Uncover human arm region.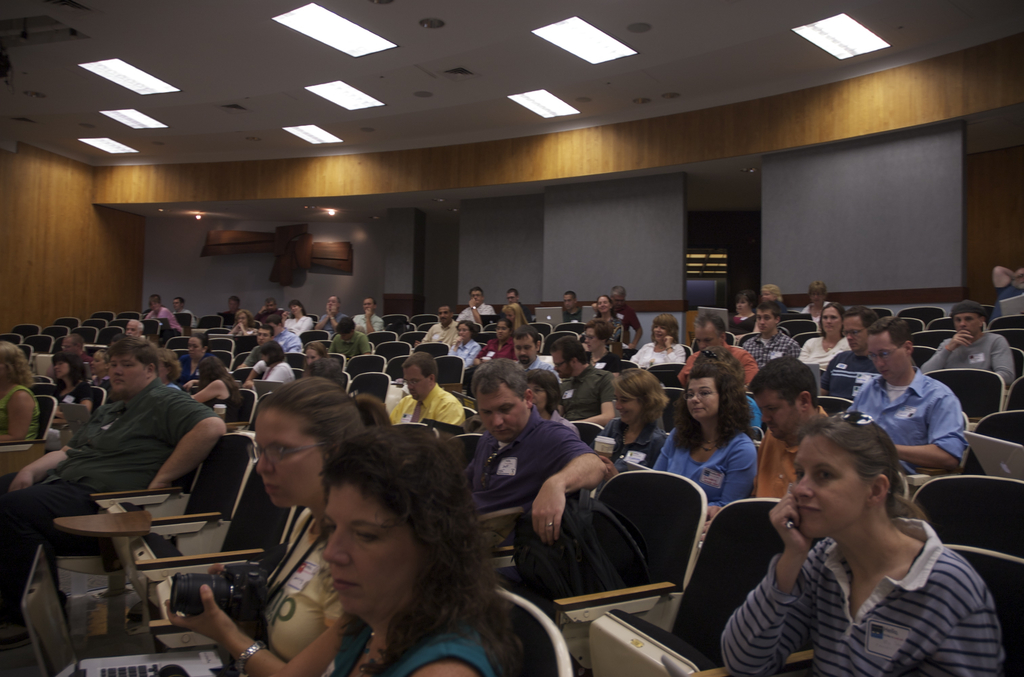
Uncovered: x1=10 y1=429 x2=97 y2=489.
